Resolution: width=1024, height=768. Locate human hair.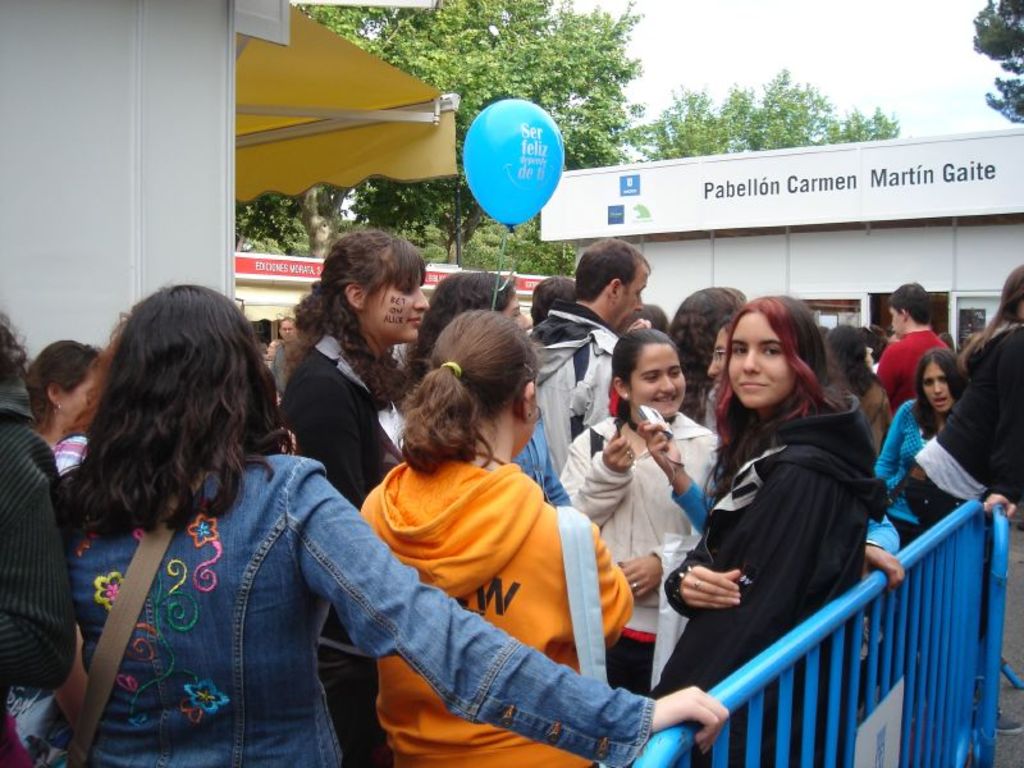
[389, 307, 543, 479].
